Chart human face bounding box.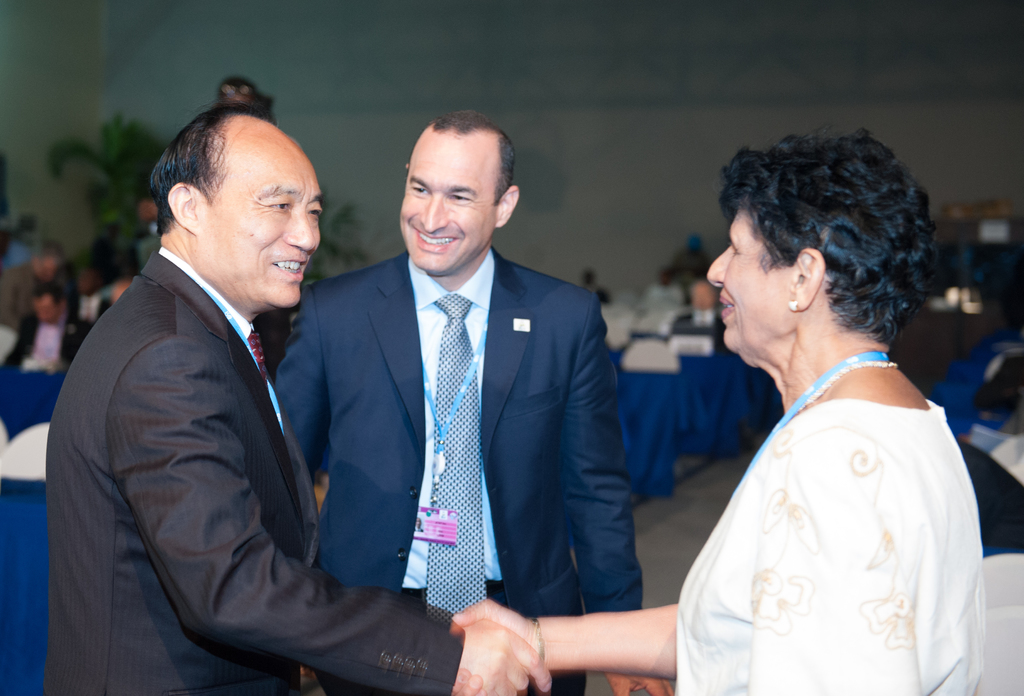
Charted: [left=401, top=142, right=495, bottom=274].
